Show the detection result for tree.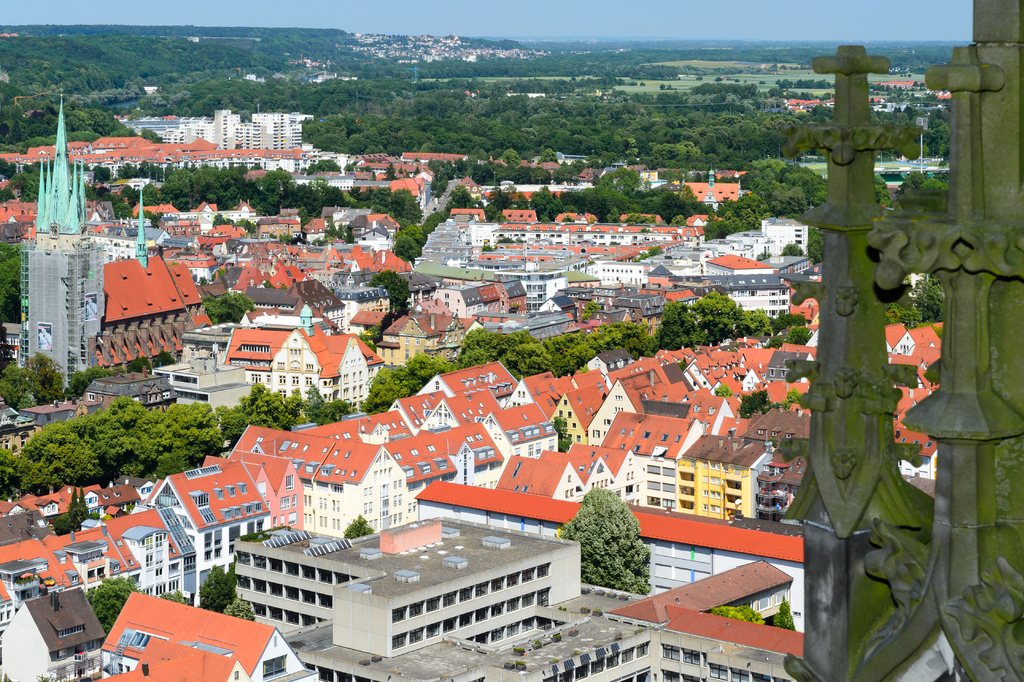
crop(708, 603, 762, 622).
